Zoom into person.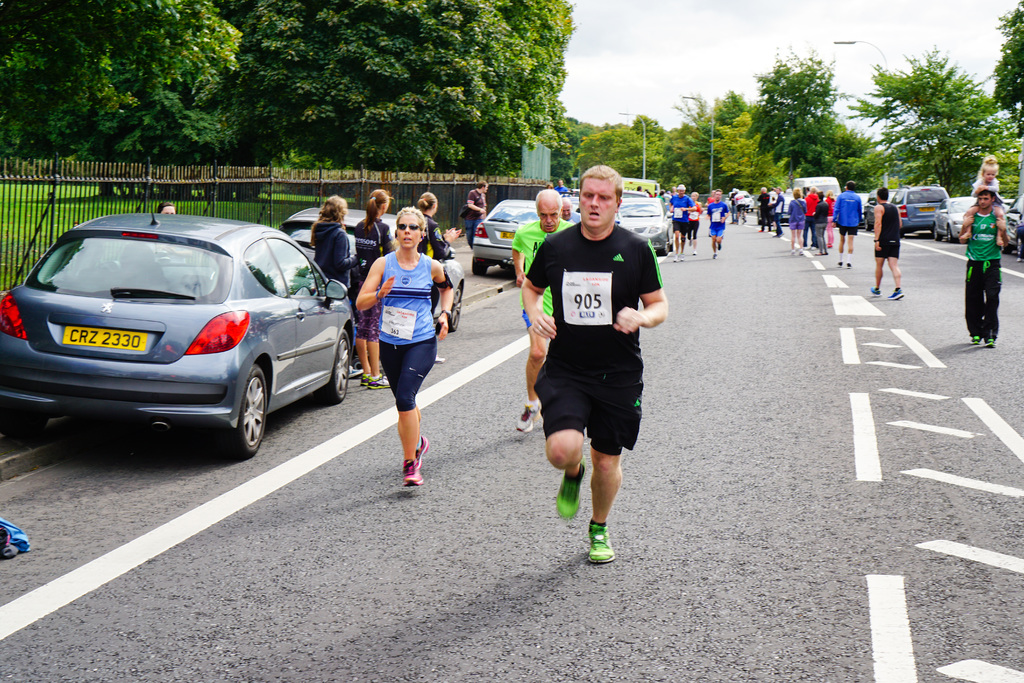
Zoom target: (x1=353, y1=185, x2=385, y2=251).
